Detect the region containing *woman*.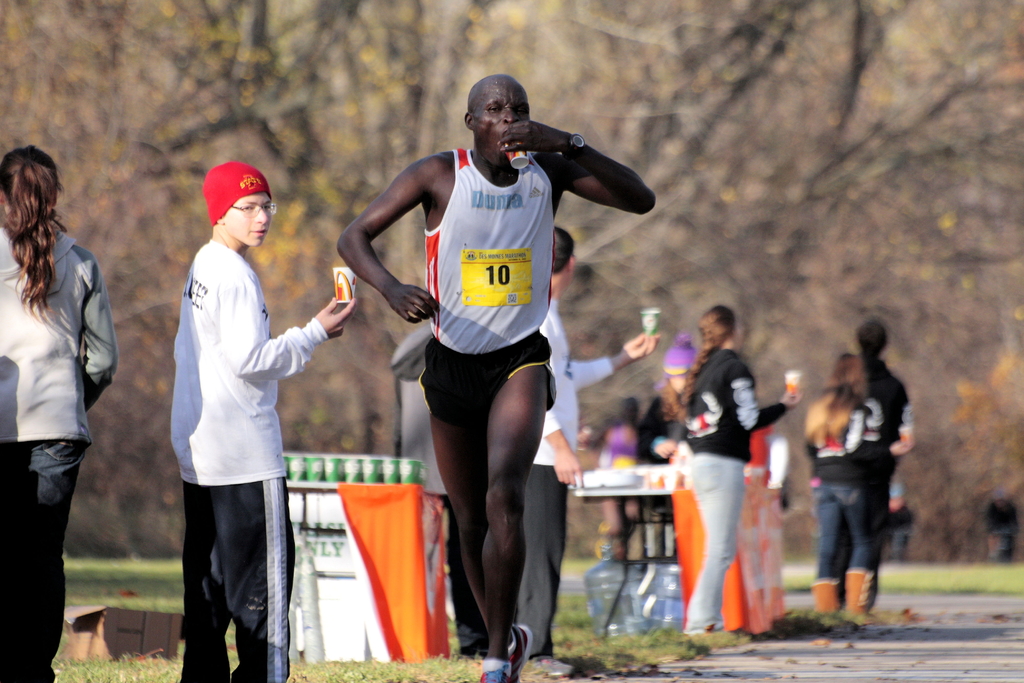
box(0, 142, 115, 682).
